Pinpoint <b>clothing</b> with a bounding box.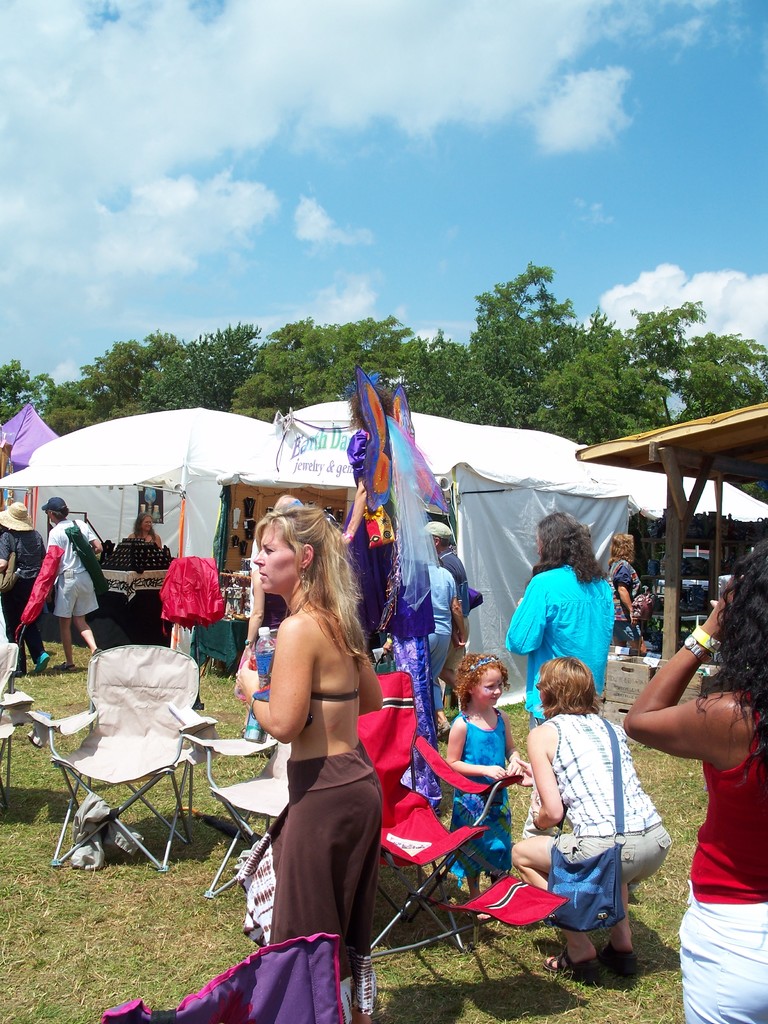
detection(547, 718, 675, 879).
